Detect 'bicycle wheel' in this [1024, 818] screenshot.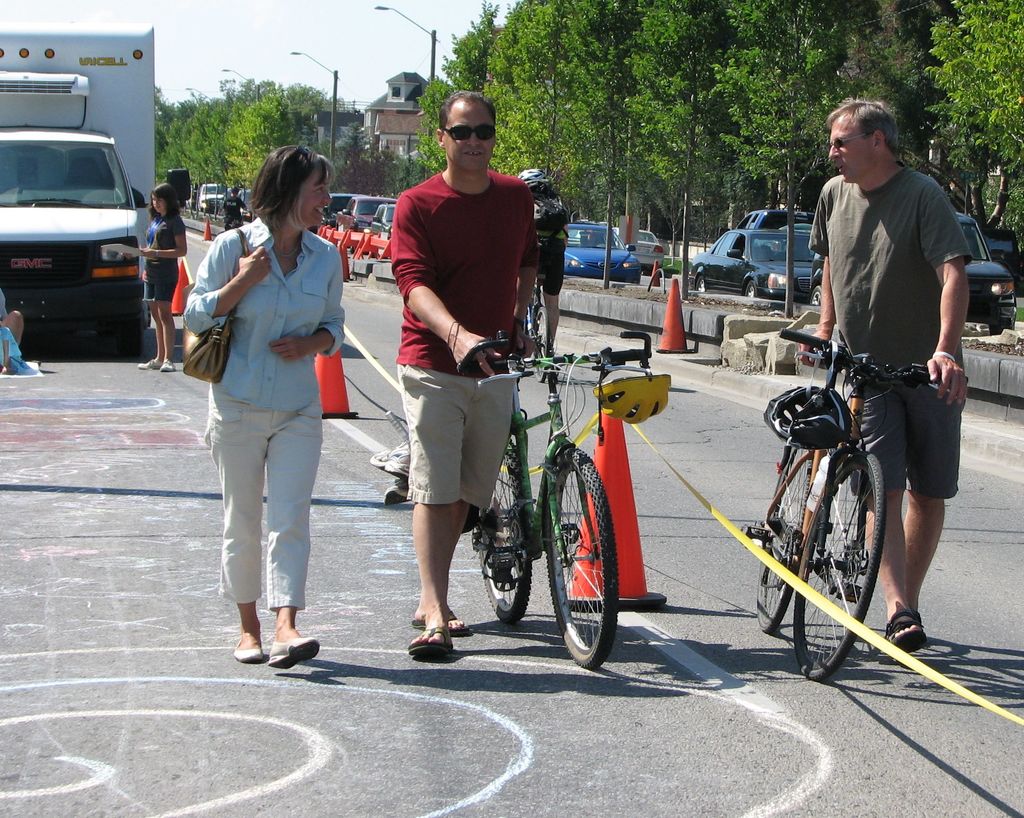
Detection: <region>463, 443, 540, 636</region>.
